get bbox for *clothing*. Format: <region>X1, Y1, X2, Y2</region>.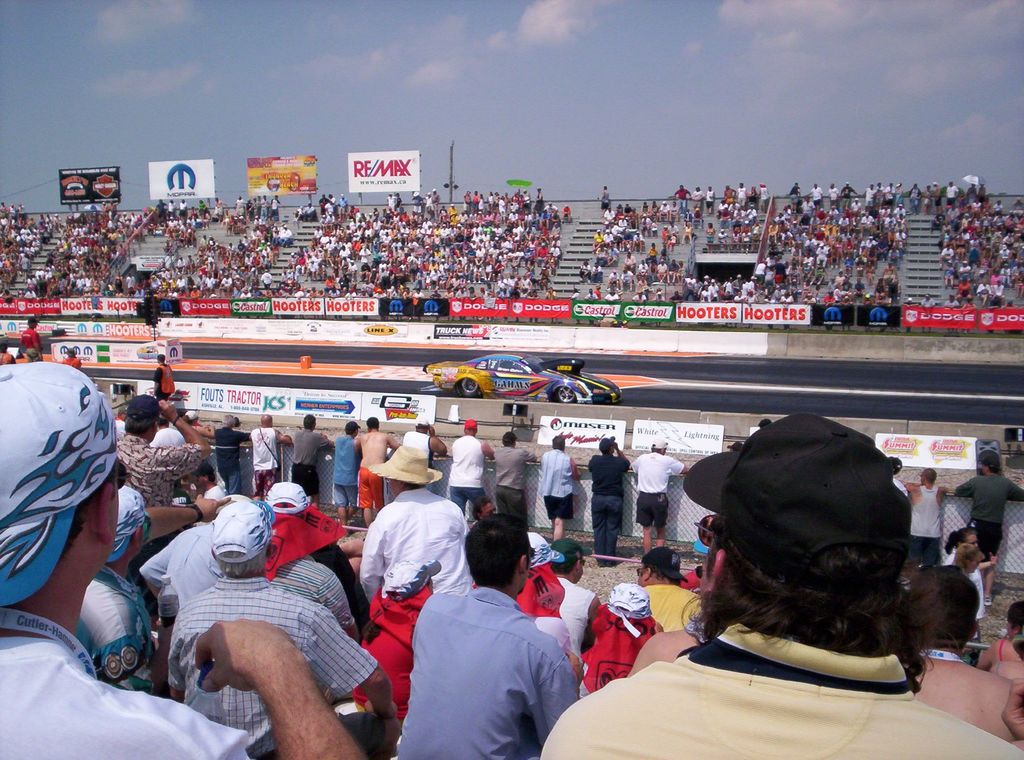
<region>290, 432, 326, 496</region>.
